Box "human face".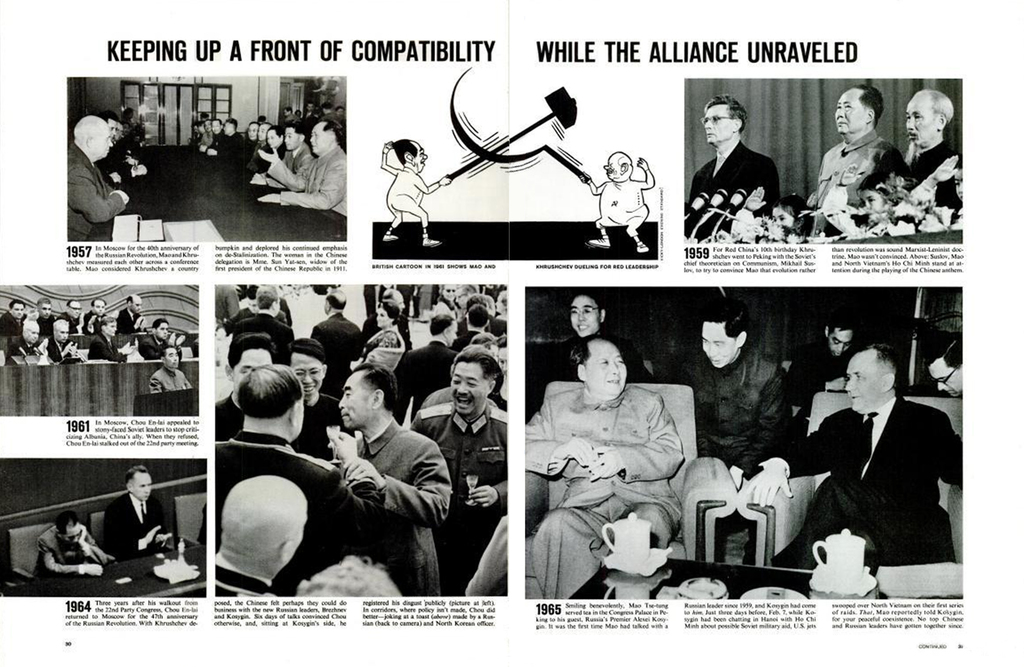
836 91 865 133.
